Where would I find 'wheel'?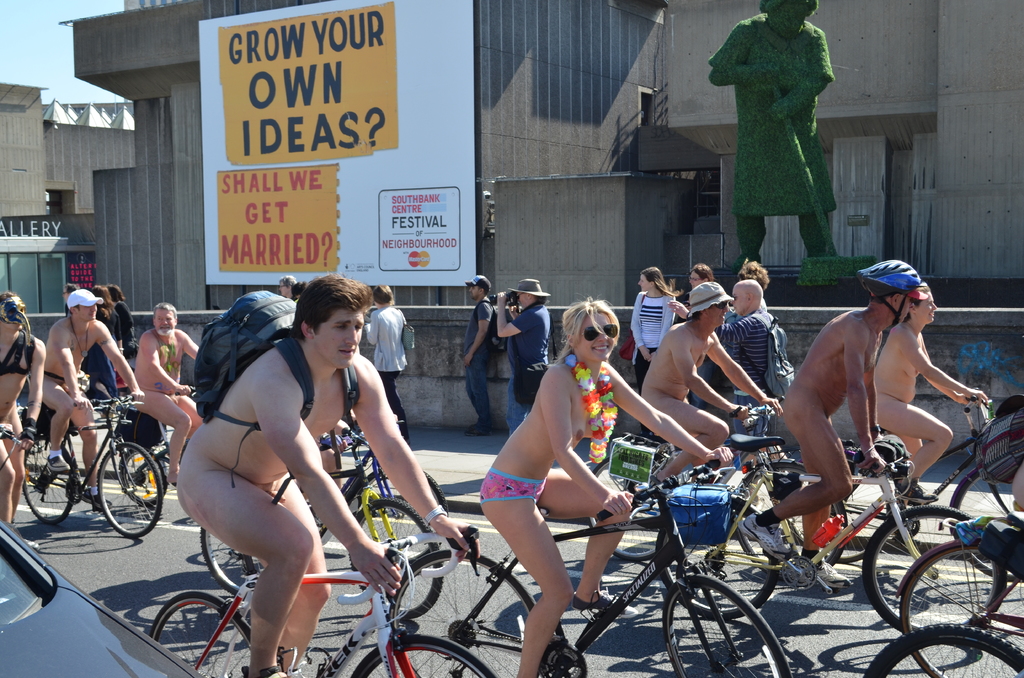
At l=860, t=503, r=1009, b=634.
